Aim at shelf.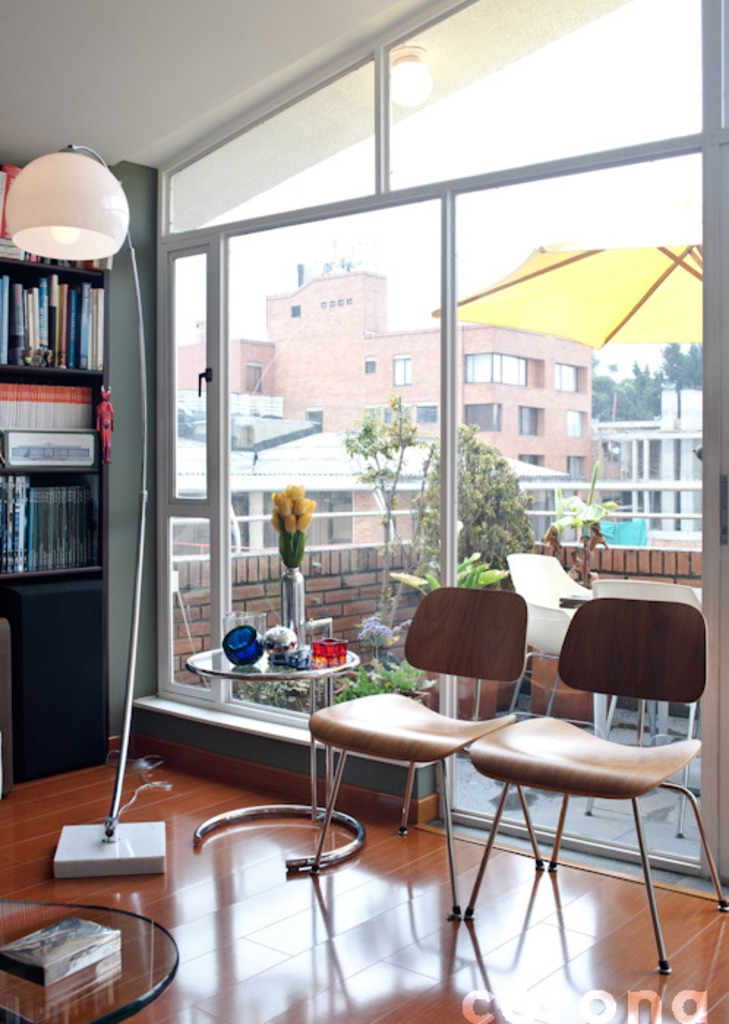
Aimed at 0:202:110:805.
